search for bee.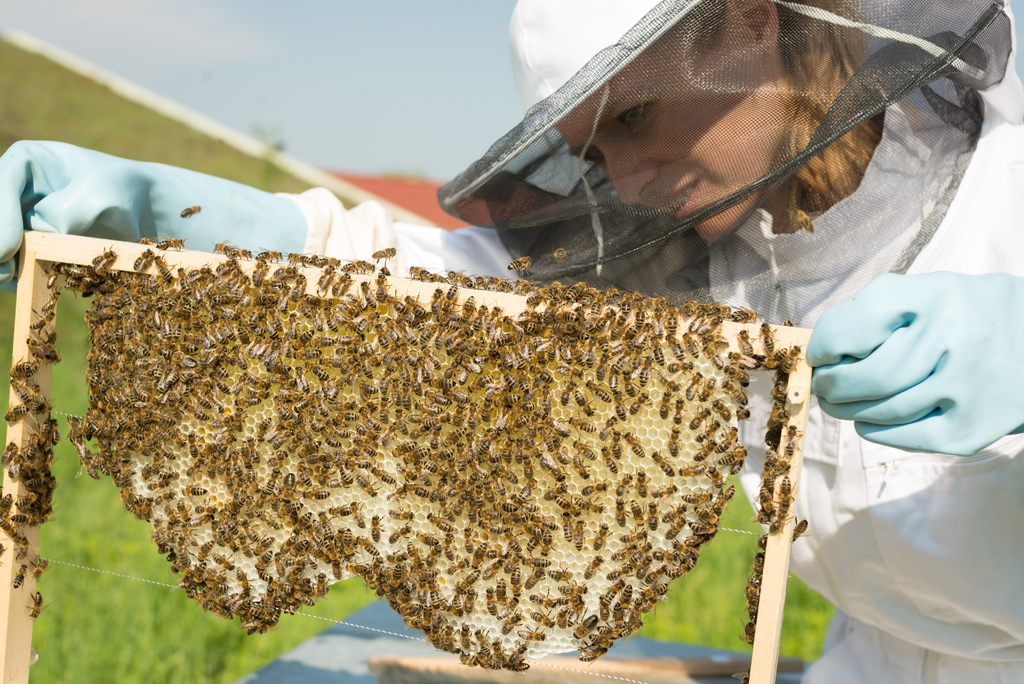
Found at [left=480, top=395, right=493, bottom=423].
